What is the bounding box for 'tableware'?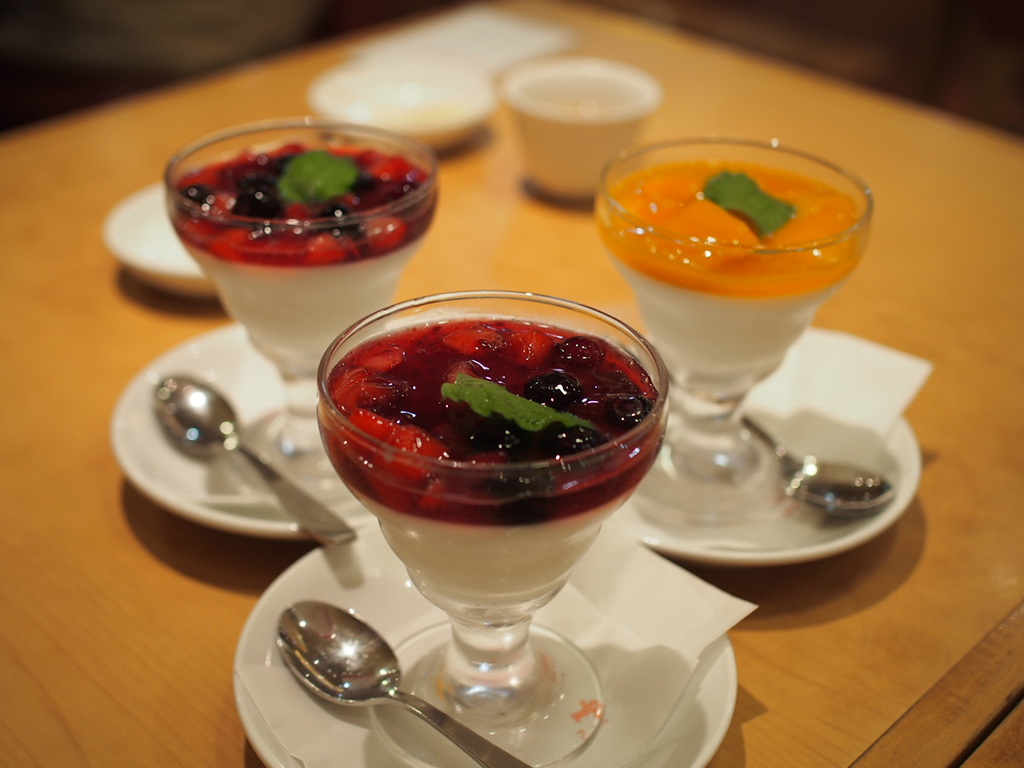
BBox(274, 594, 539, 767).
